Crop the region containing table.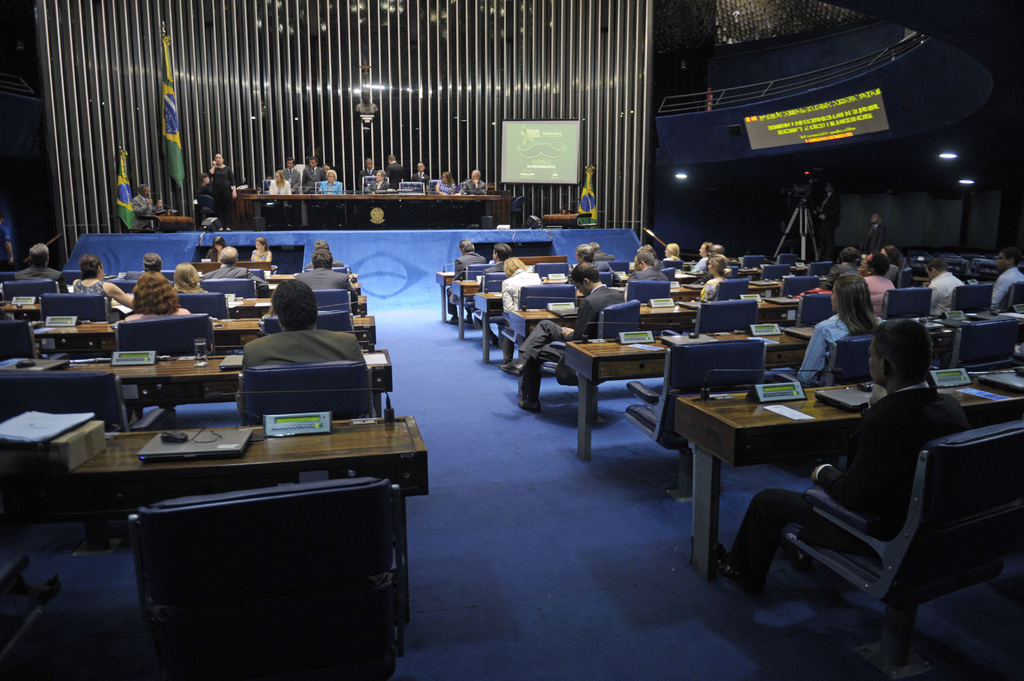
Crop region: {"left": 241, "top": 193, "right": 502, "bottom": 225}.
